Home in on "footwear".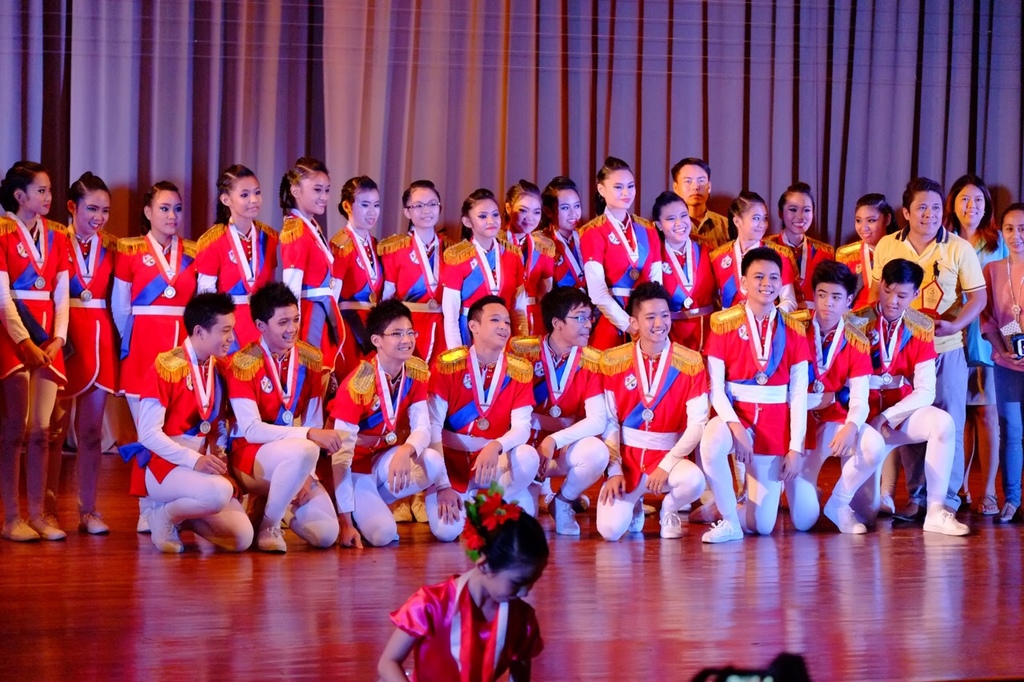
Homed in at 414/500/428/523.
